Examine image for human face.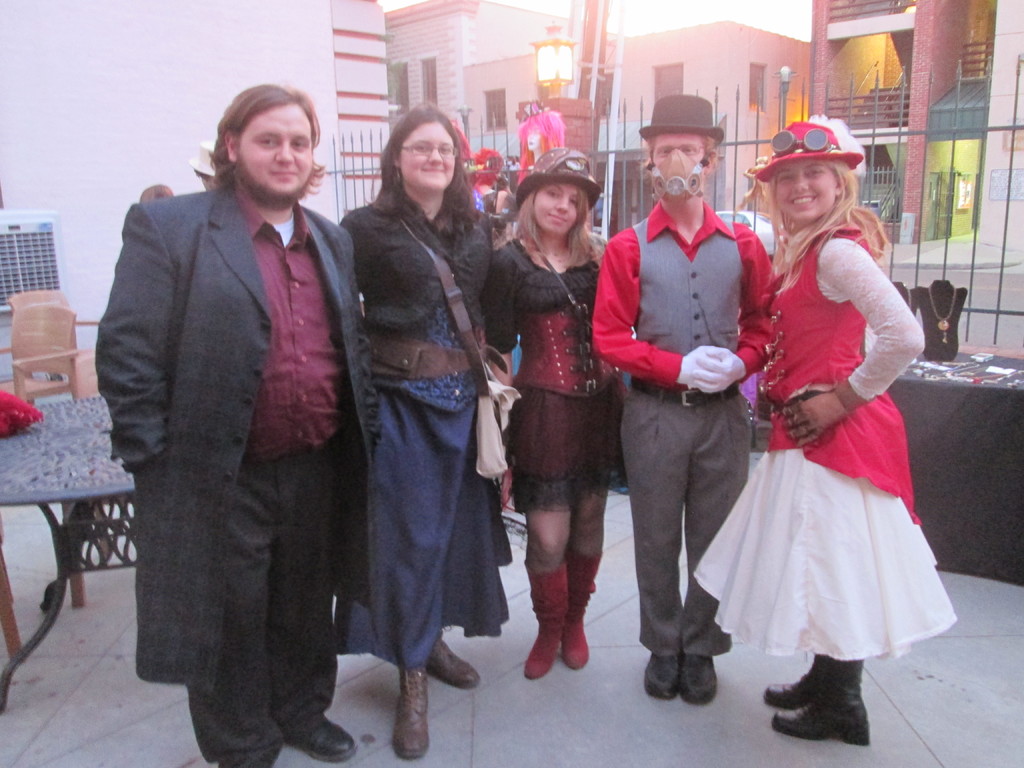
Examination result: (398,116,457,195).
